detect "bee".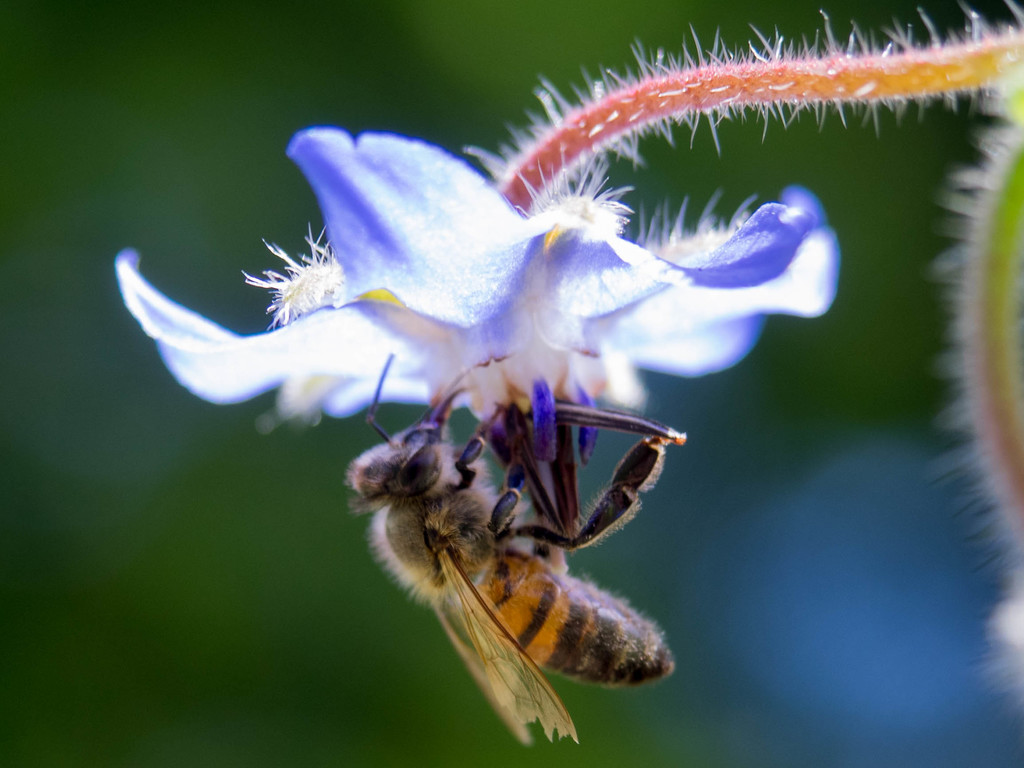
Detected at crop(340, 354, 678, 737).
